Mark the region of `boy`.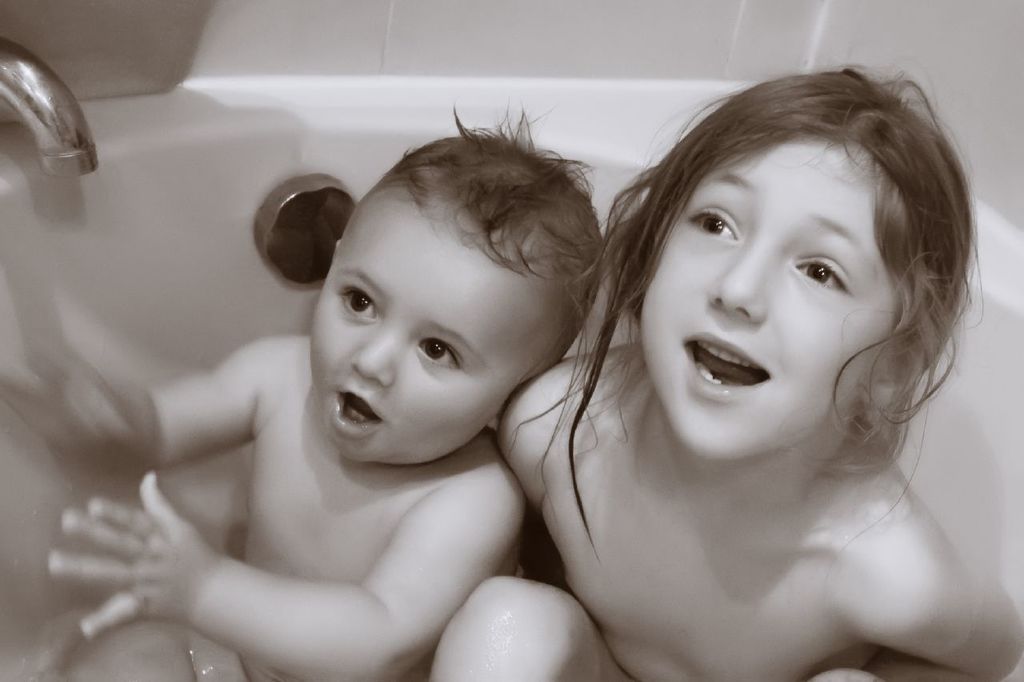
Region: pyautogui.locateOnScreen(34, 102, 626, 681).
